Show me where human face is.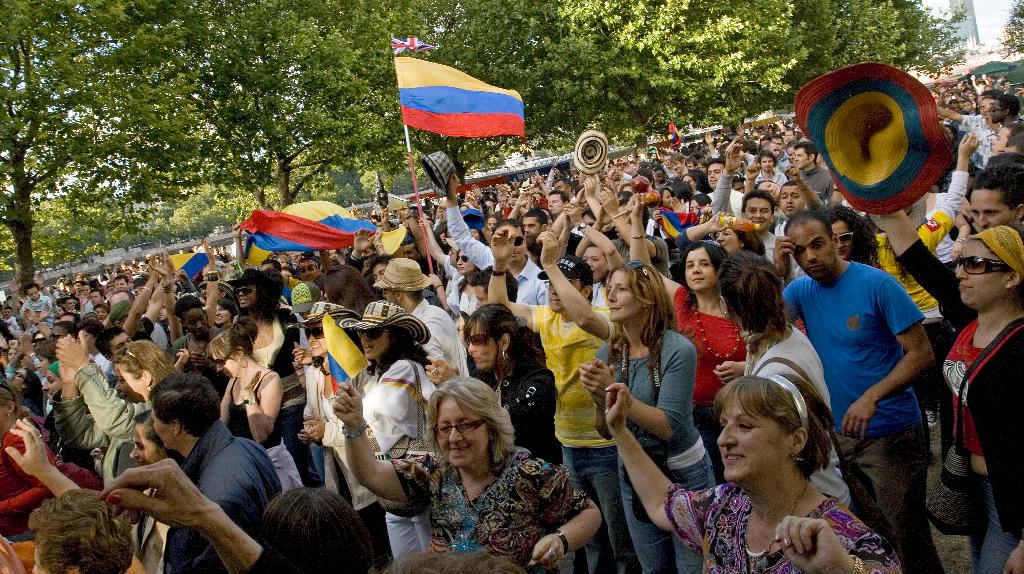
human face is at 3/141/1018/358.
